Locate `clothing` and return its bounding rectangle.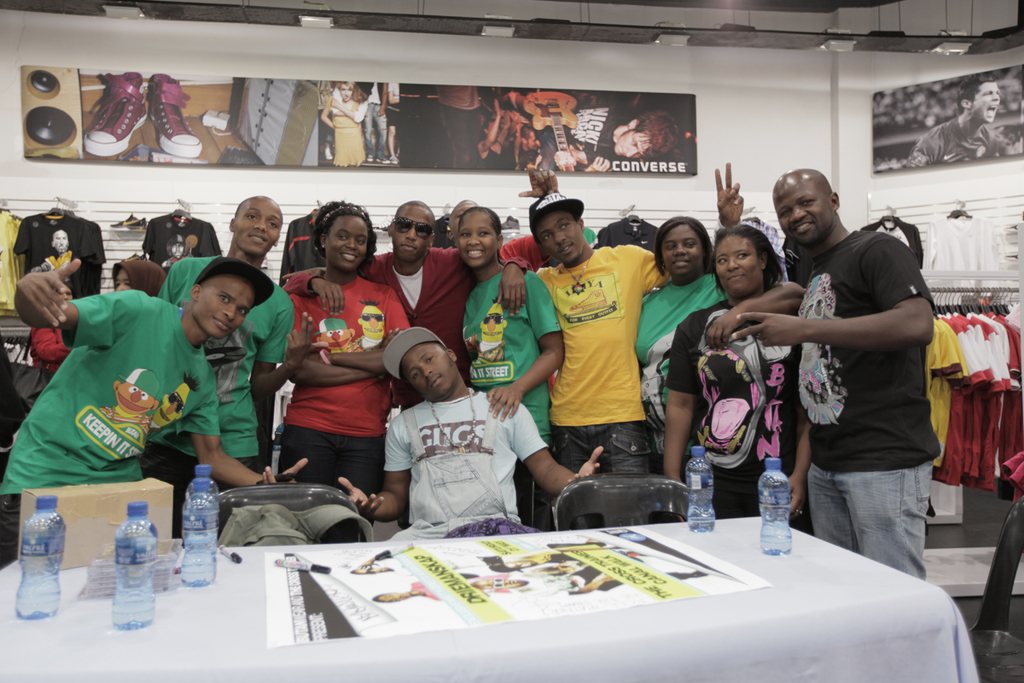
locate(774, 180, 940, 563).
